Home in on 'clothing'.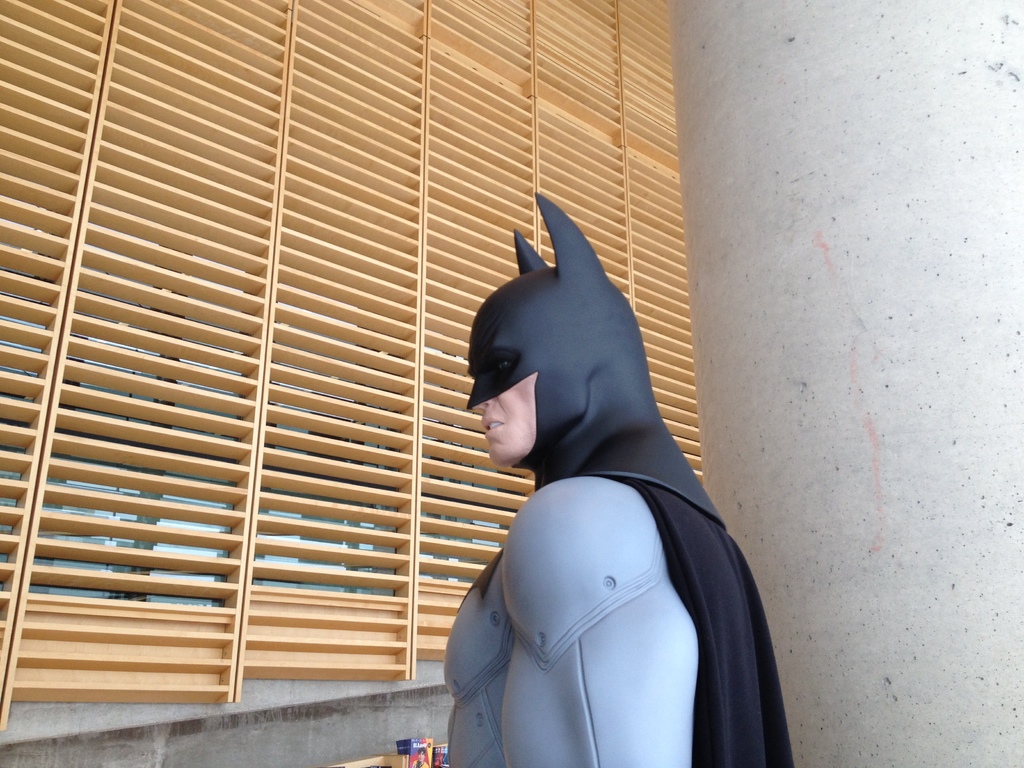
Homed in at select_region(433, 300, 781, 762).
